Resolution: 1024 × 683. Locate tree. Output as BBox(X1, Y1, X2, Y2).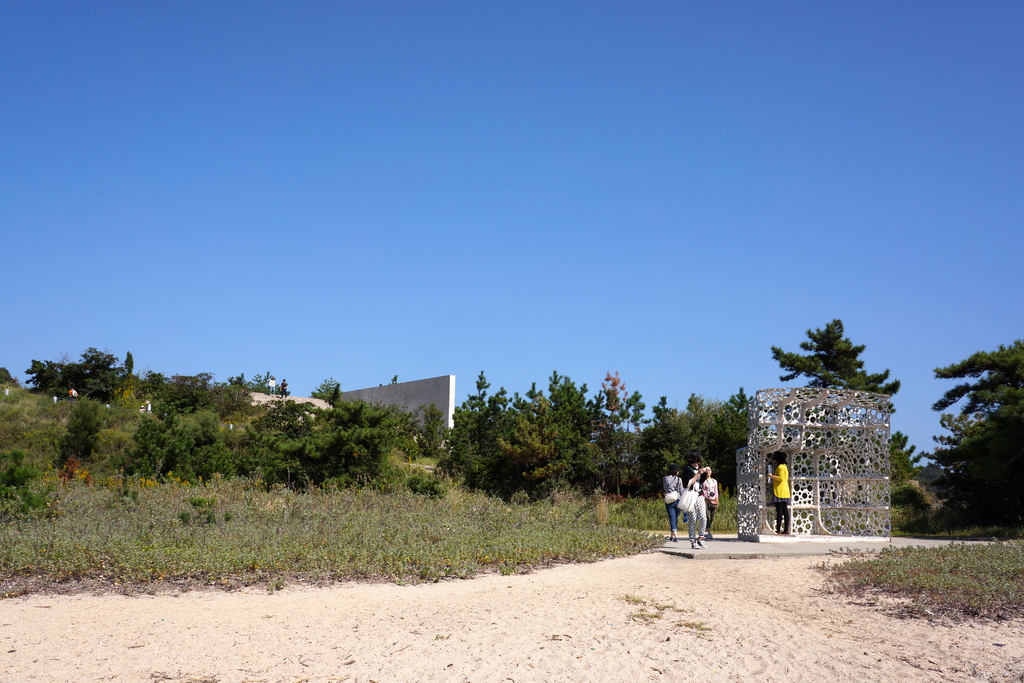
BBox(927, 334, 1023, 531).
